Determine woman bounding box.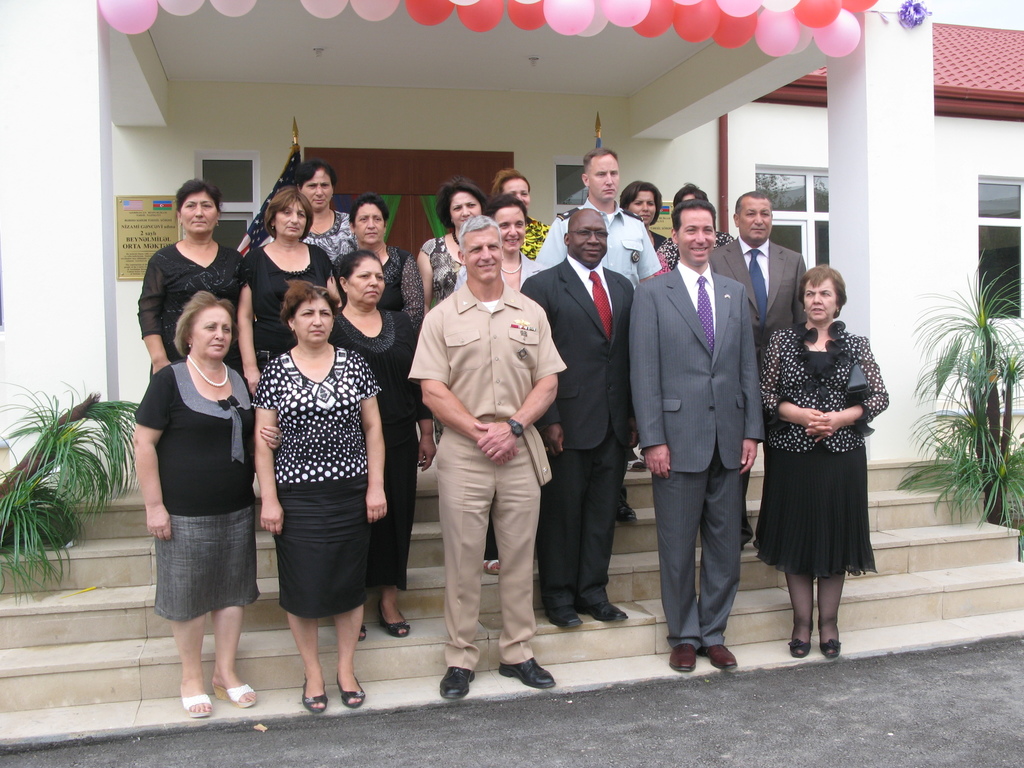
Determined: rect(494, 170, 541, 211).
